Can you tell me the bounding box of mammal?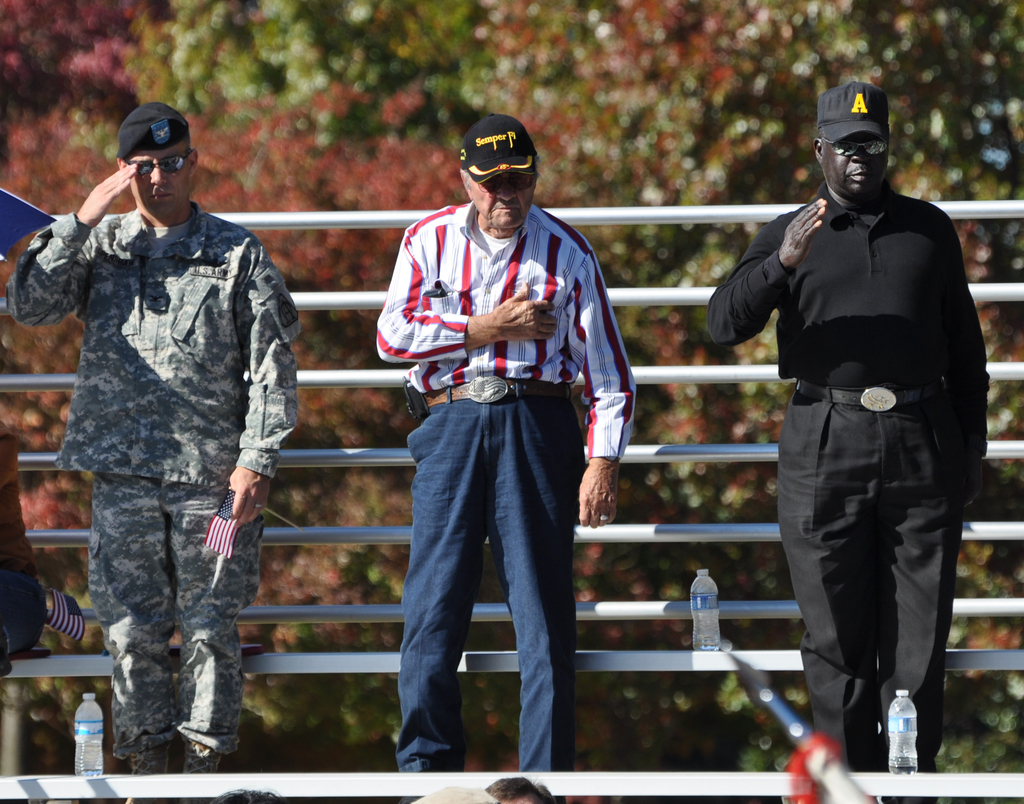
l=207, t=783, r=287, b=803.
